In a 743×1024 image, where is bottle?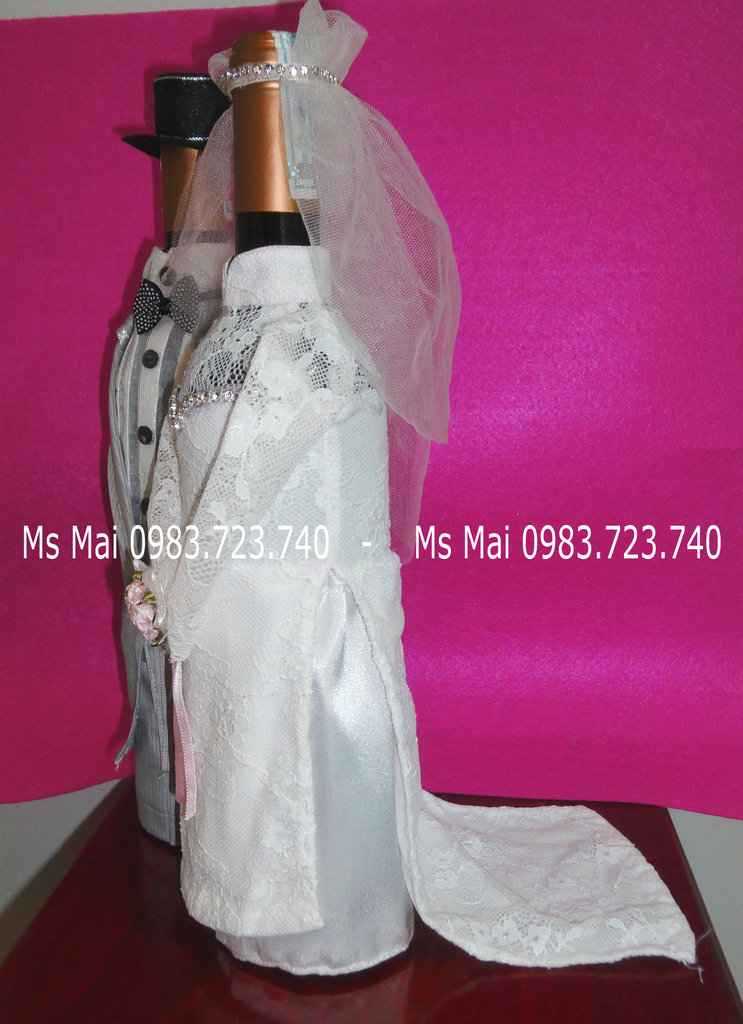
{"left": 83, "top": 61, "right": 224, "bottom": 865}.
